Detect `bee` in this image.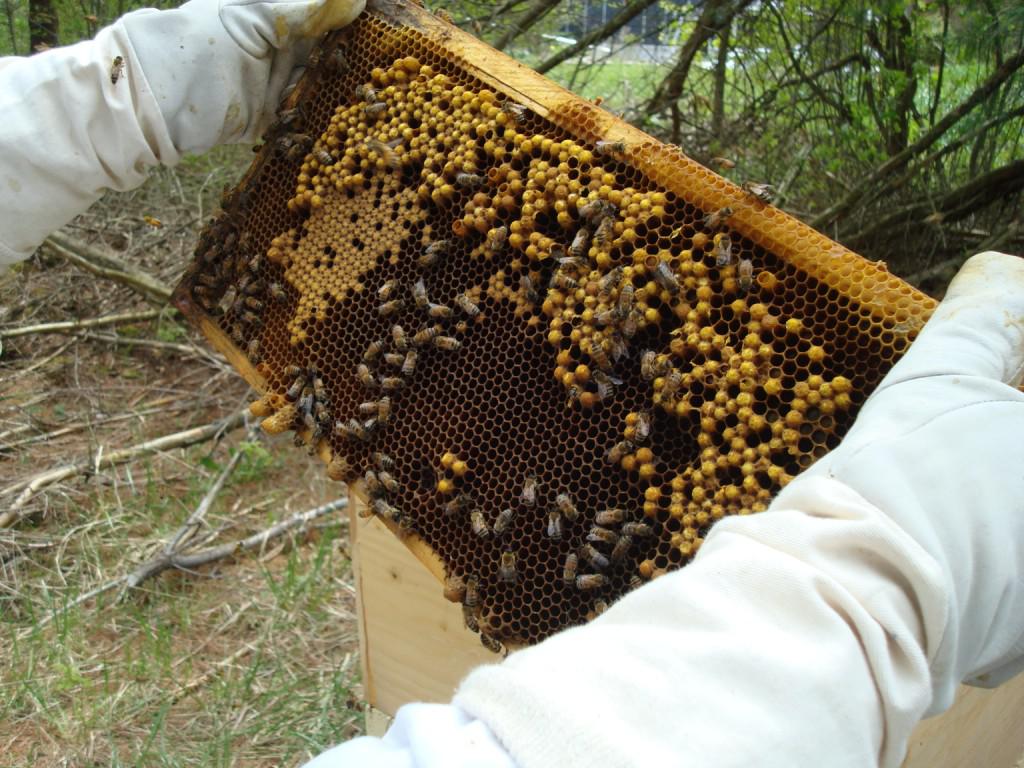
Detection: <box>585,541,612,572</box>.
